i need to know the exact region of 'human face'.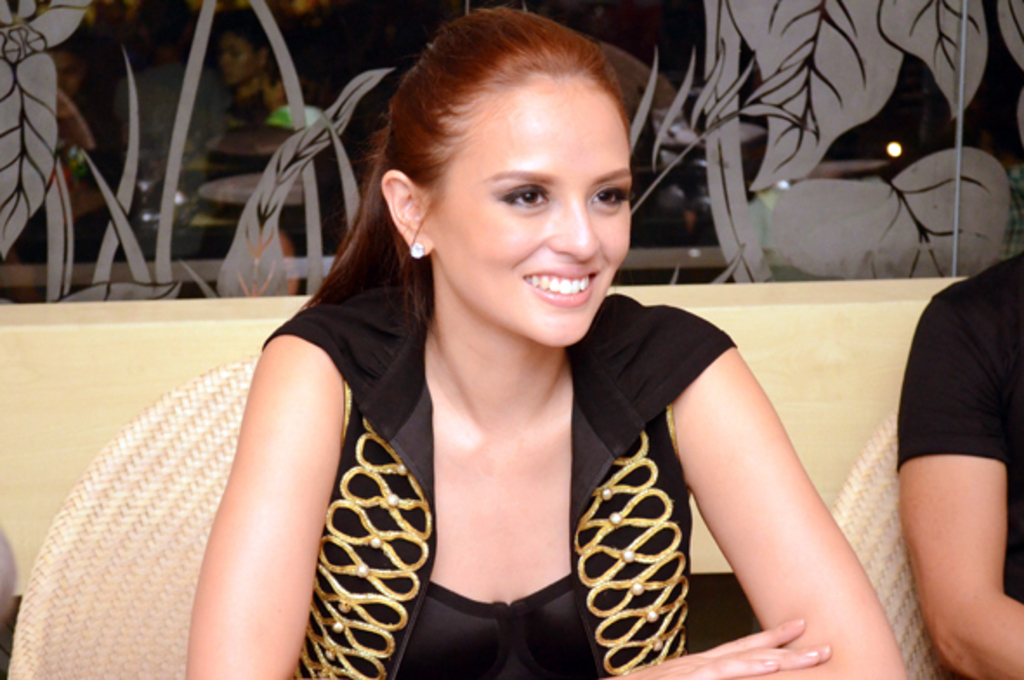
Region: bbox=[432, 73, 635, 349].
